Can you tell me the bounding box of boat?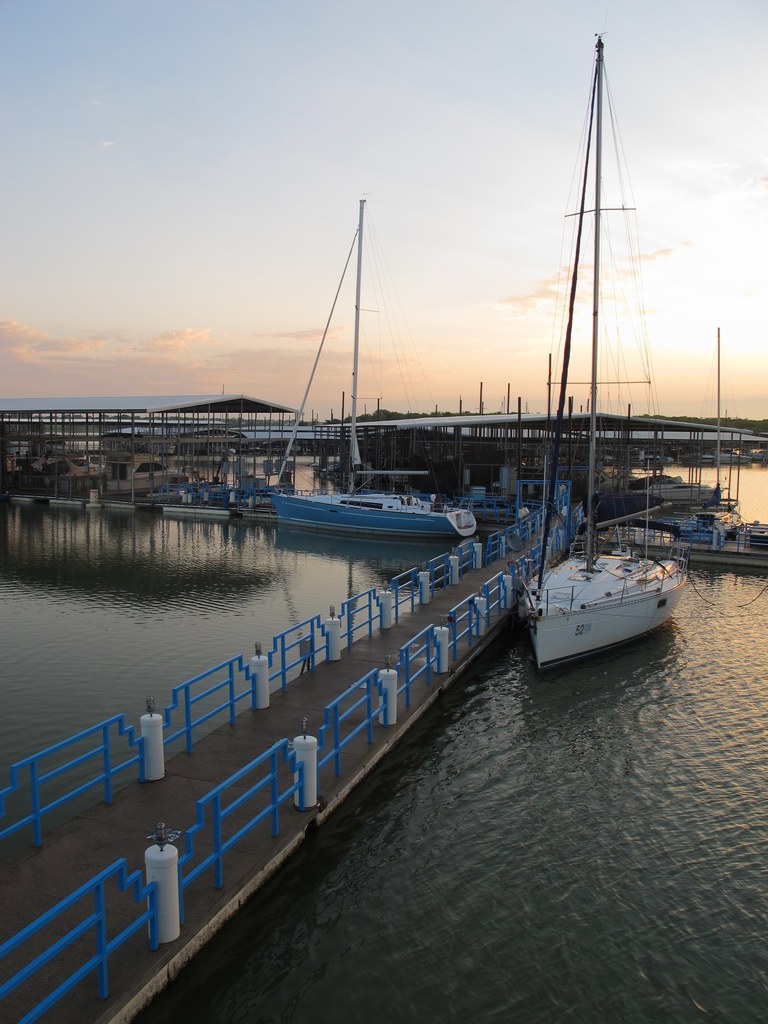
(650, 484, 729, 504).
